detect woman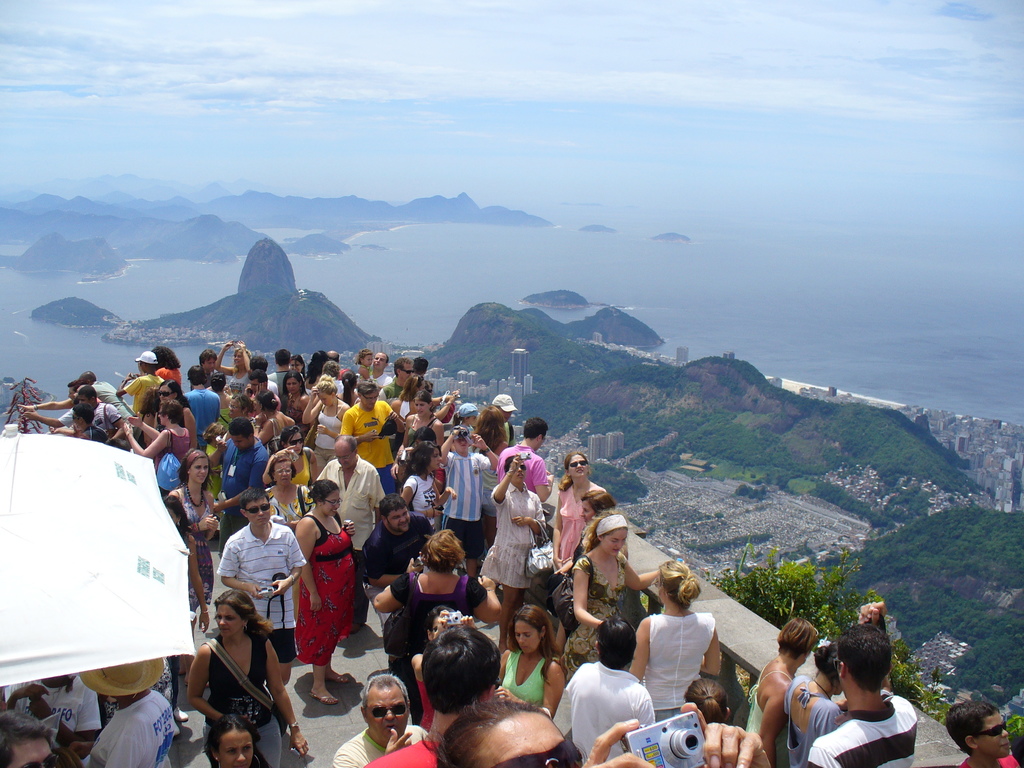
784:639:841:767
